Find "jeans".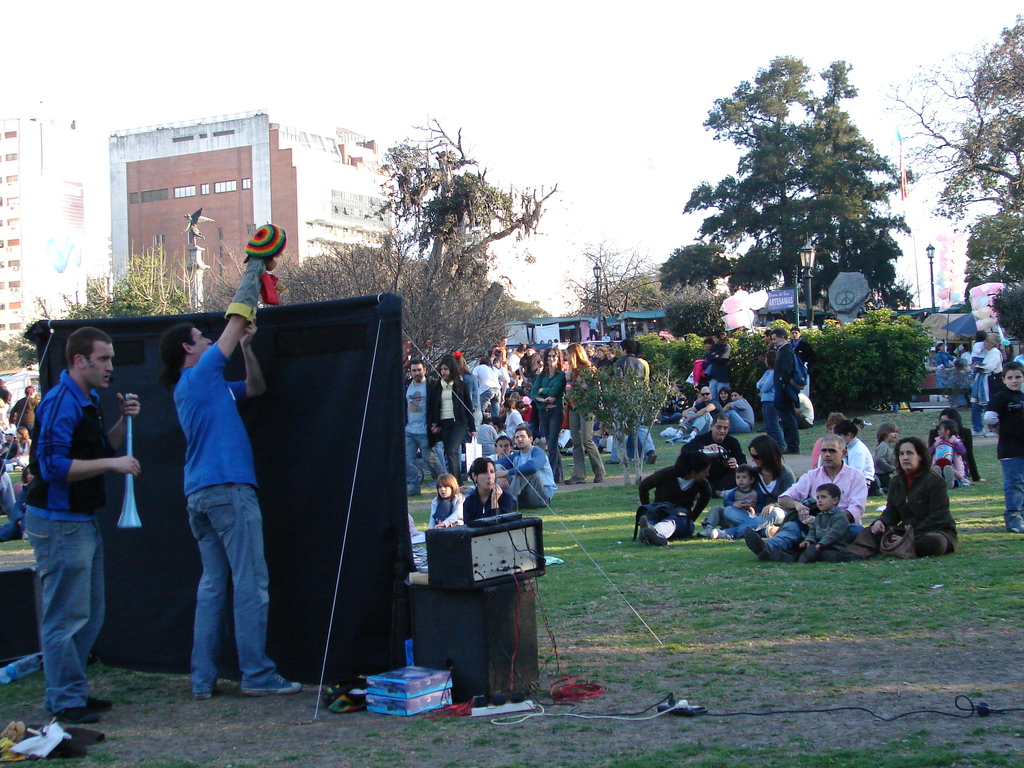
bbox=(641, 415, 658, 452).
